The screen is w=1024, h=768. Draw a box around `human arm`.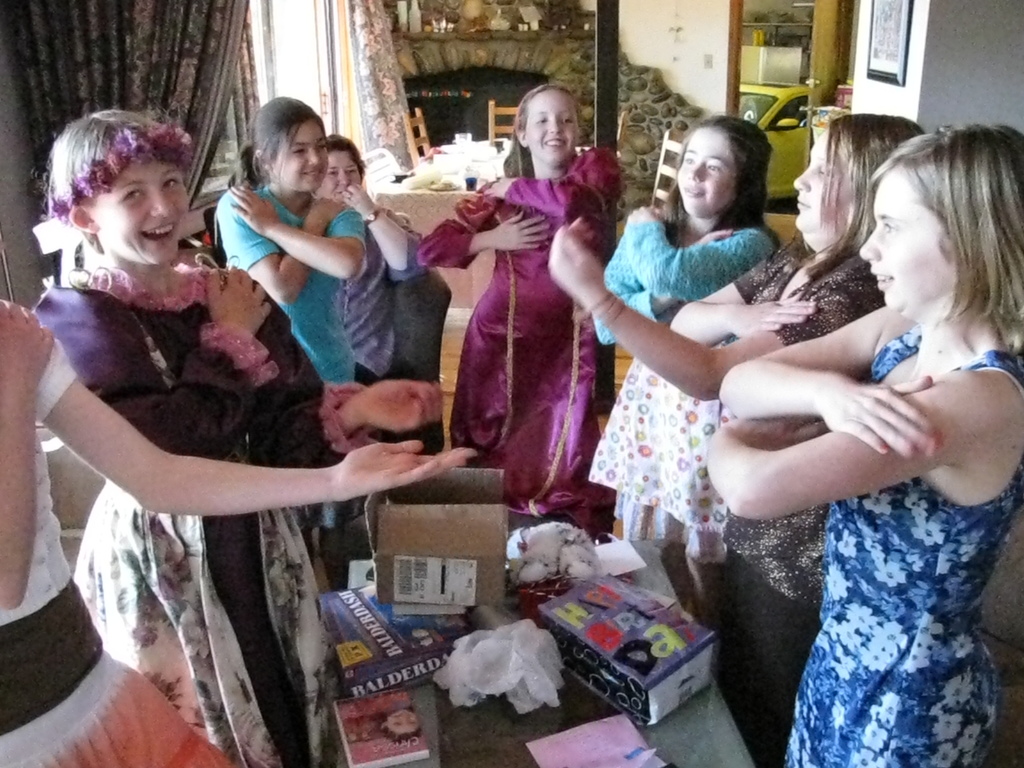
(left=21, top=331, right=479, bottom=520).
